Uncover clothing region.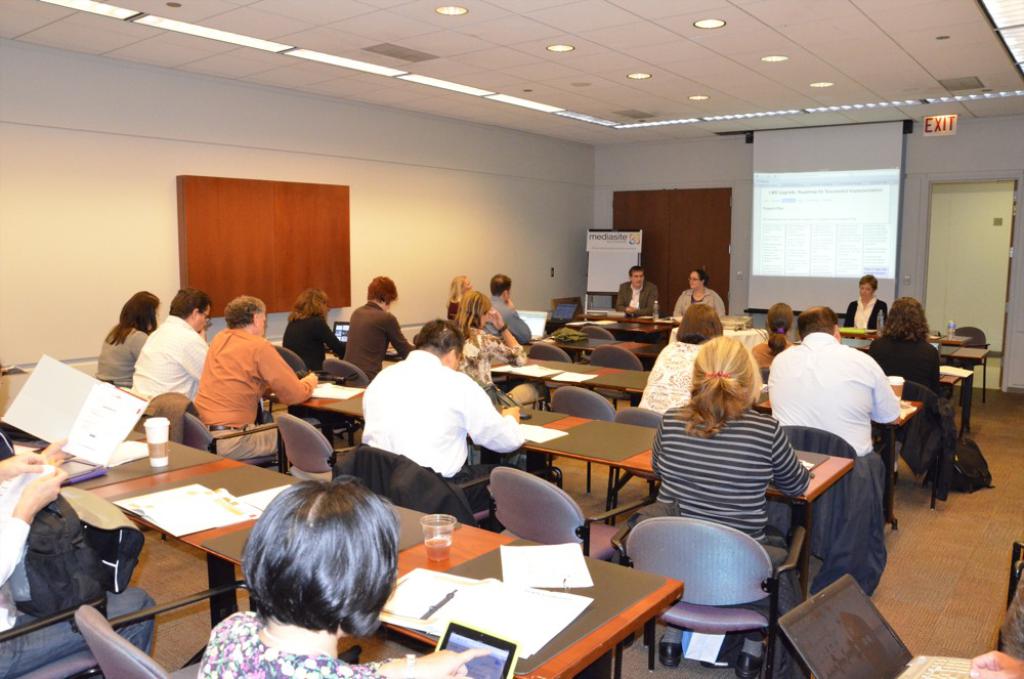
Uncovered: {"left": 357, "top": 349, "right": 526, "bottom": 481}.
